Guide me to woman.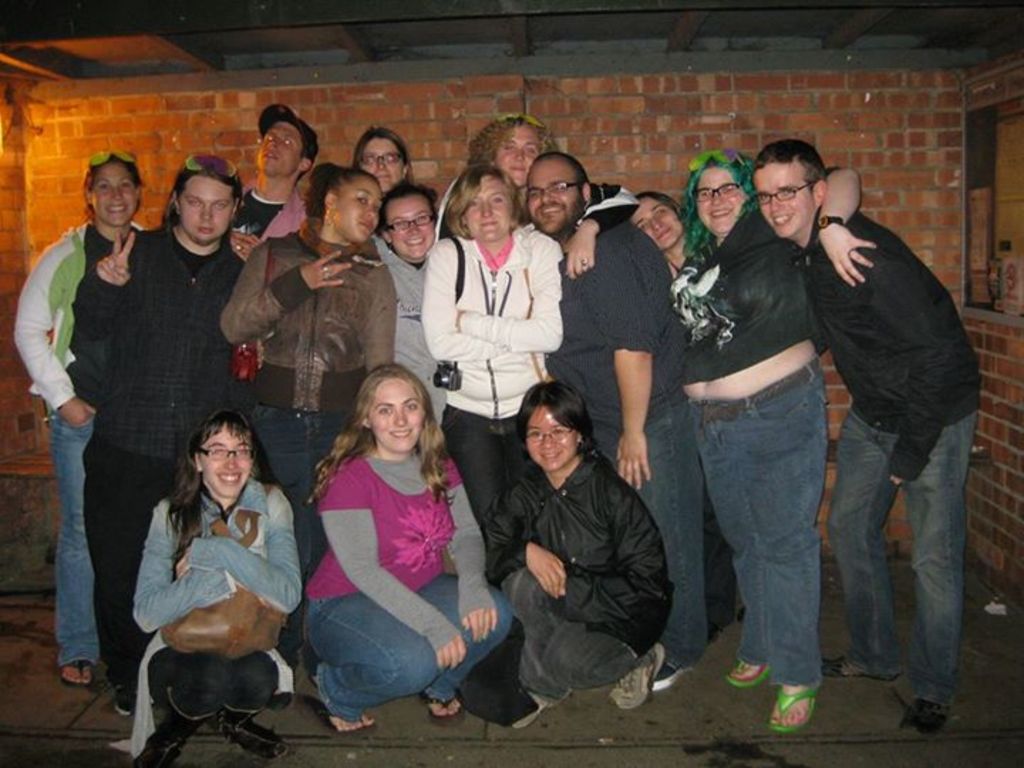
Guidance: select_region(303, 361, 513, 738).
